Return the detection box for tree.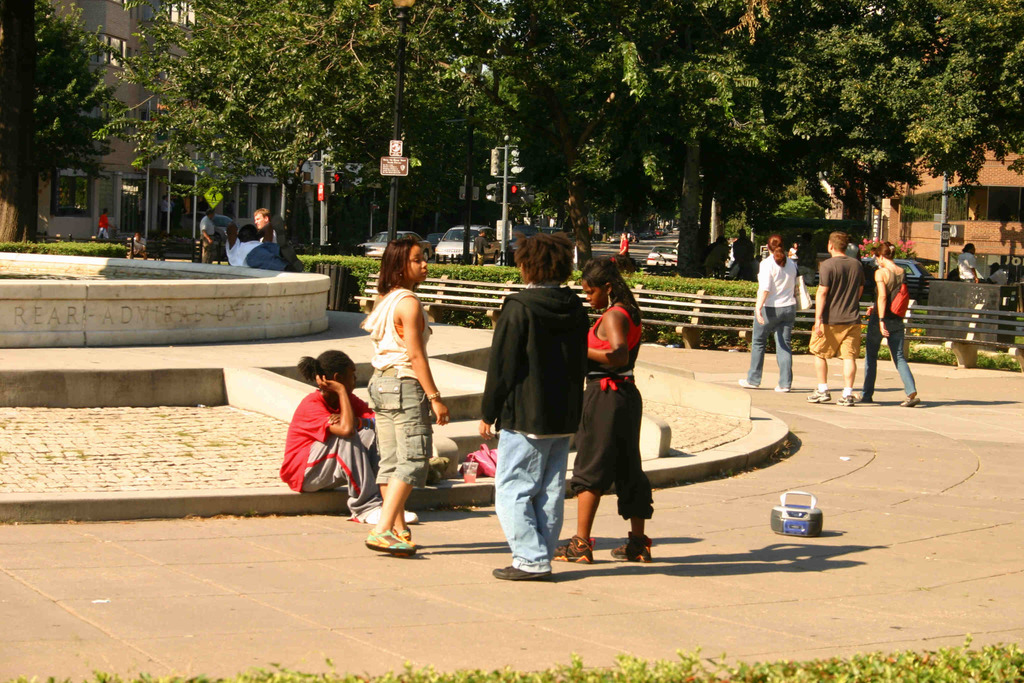
detection(90, 0, 457, 258).
